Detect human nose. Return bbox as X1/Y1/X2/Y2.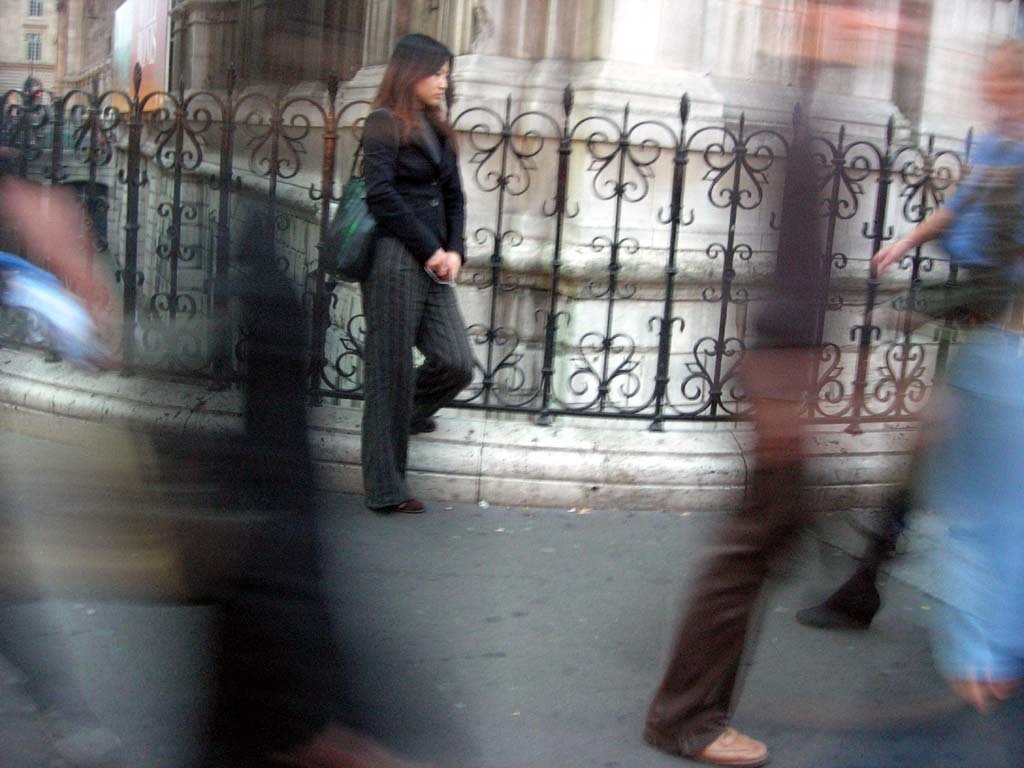
438/76/448/89.
